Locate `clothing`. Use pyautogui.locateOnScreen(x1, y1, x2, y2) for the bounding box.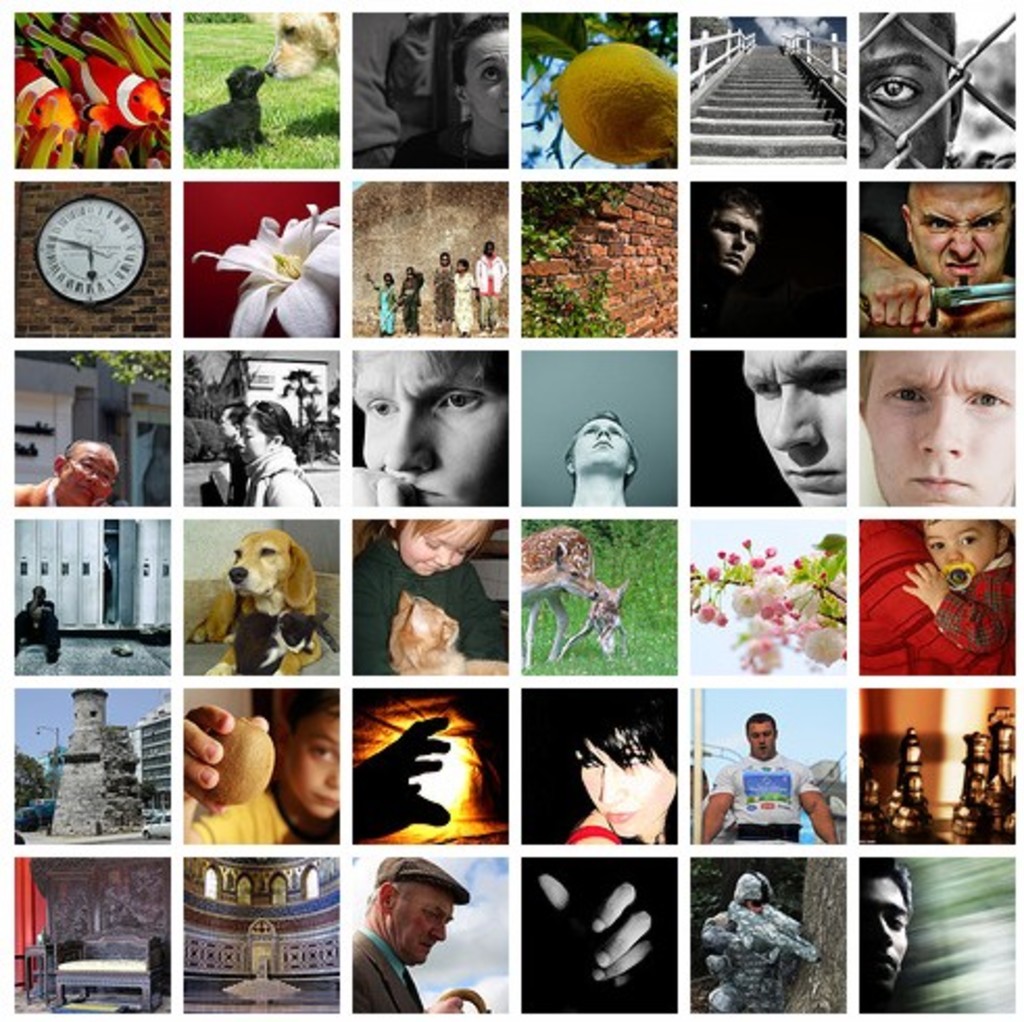
pyautogui.locateOnScreen(567, 824, 617, 845).
